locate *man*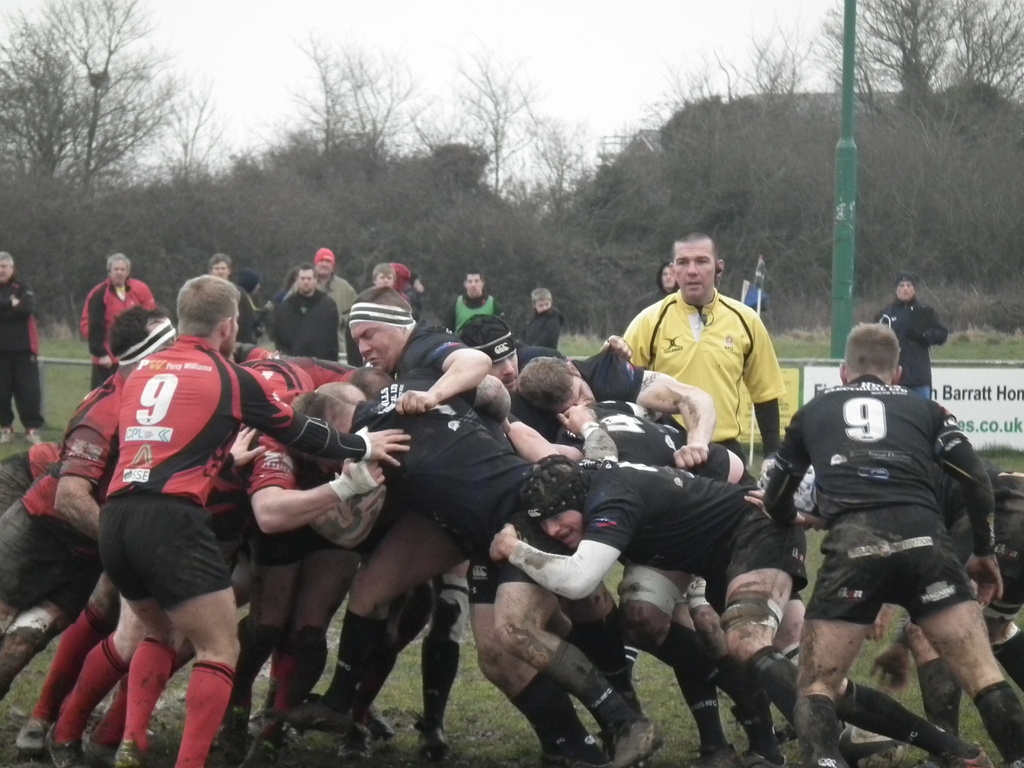
[444,268,505,335]
